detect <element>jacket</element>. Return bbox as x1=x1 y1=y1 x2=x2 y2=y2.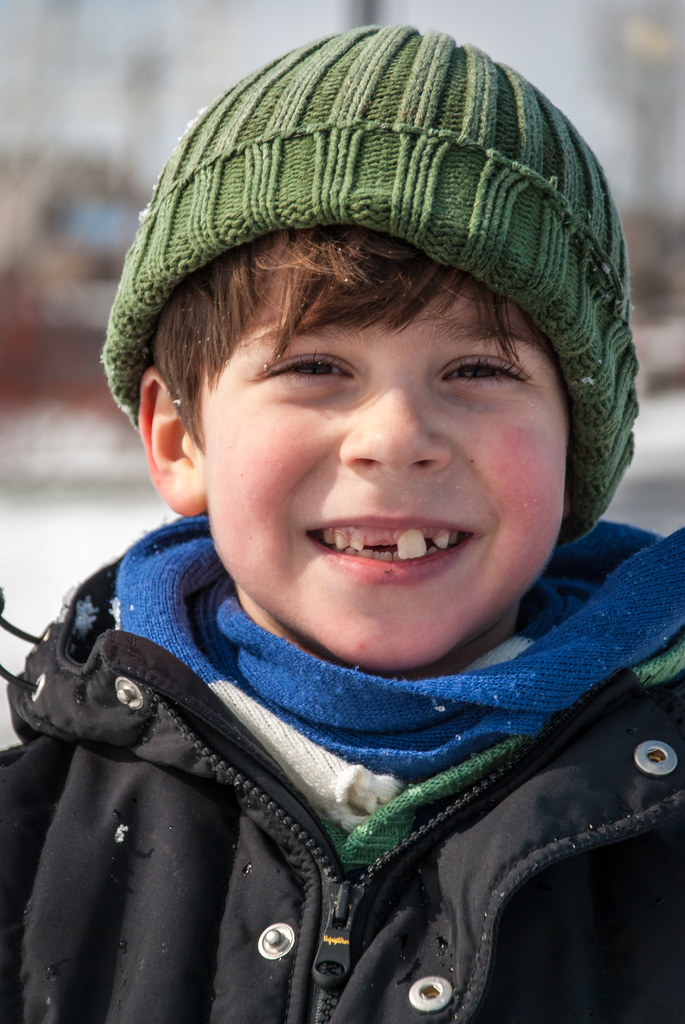
x1=0 y1=556 x2=684 y2=1023.
